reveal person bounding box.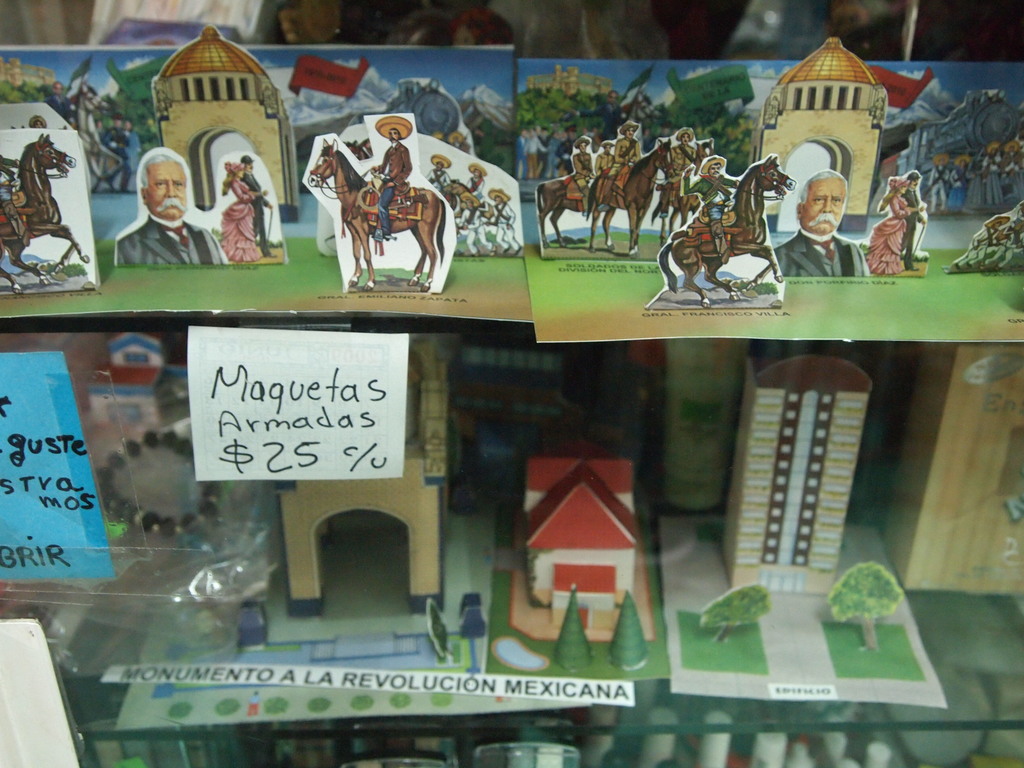
Revealed: l=118, t=152, r=223, b=268.
